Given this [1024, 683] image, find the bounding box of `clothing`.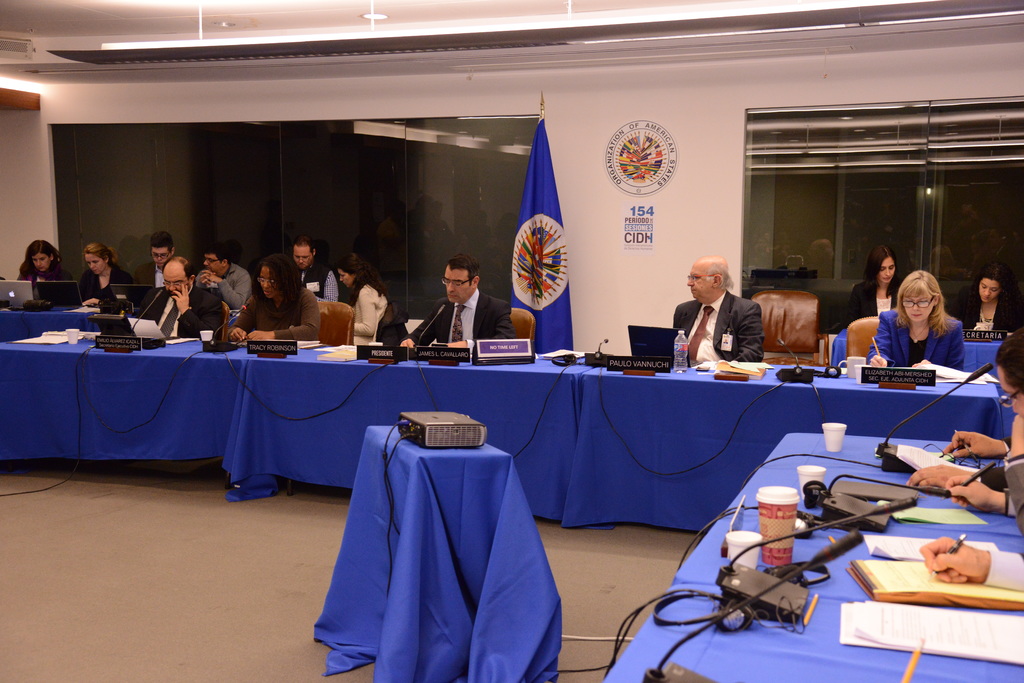
866, 309, 966, 368.
